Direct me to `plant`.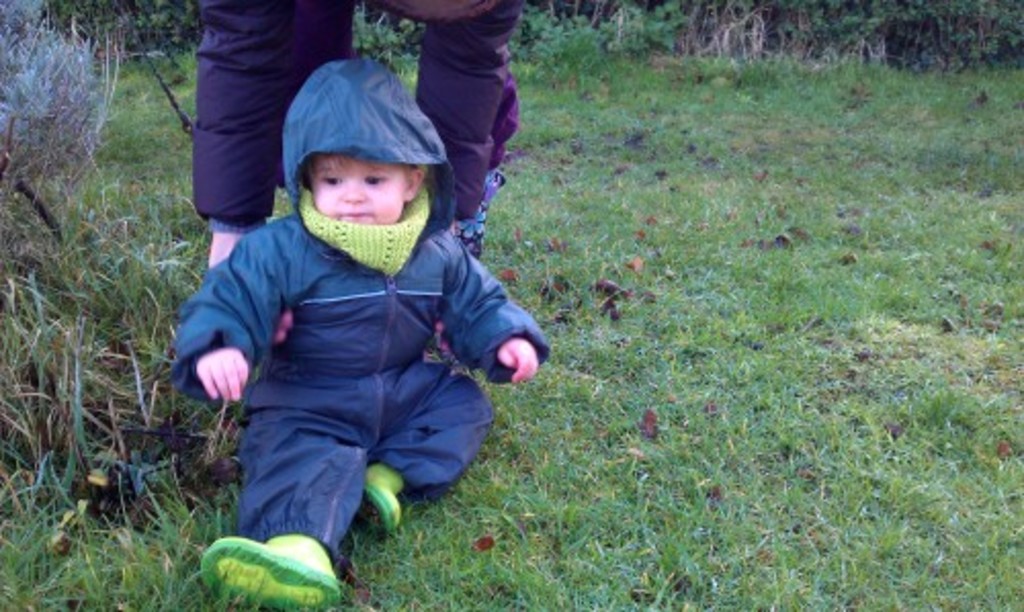
Direction: (x1=774, y1=0, x2=1018, y2=84).
